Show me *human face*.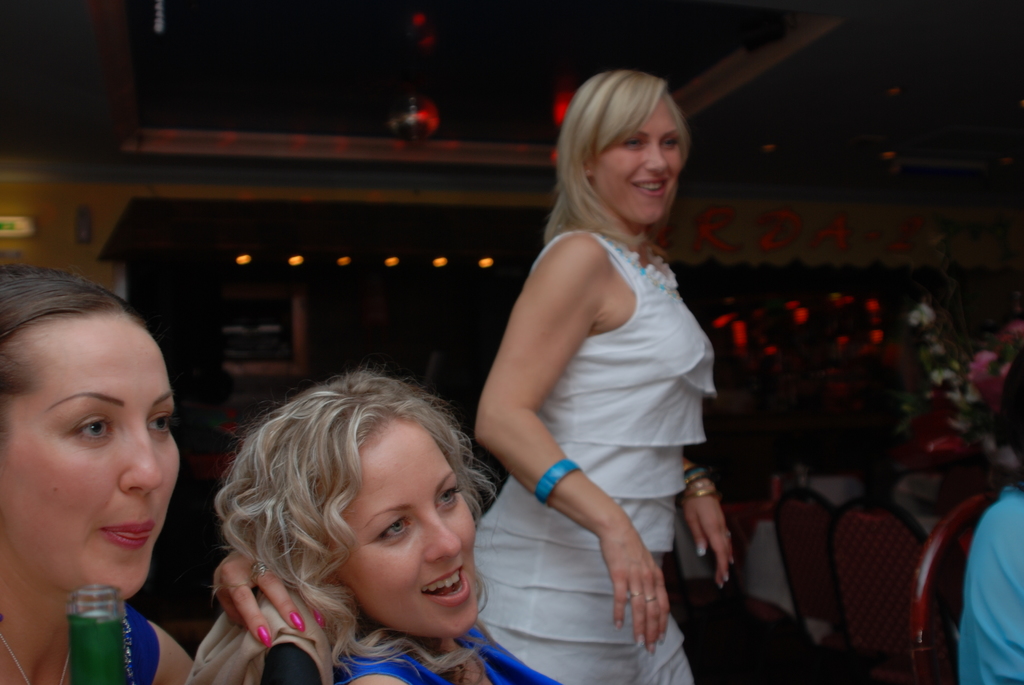
*human face* is here: detection(328, 422, 486, 646).
